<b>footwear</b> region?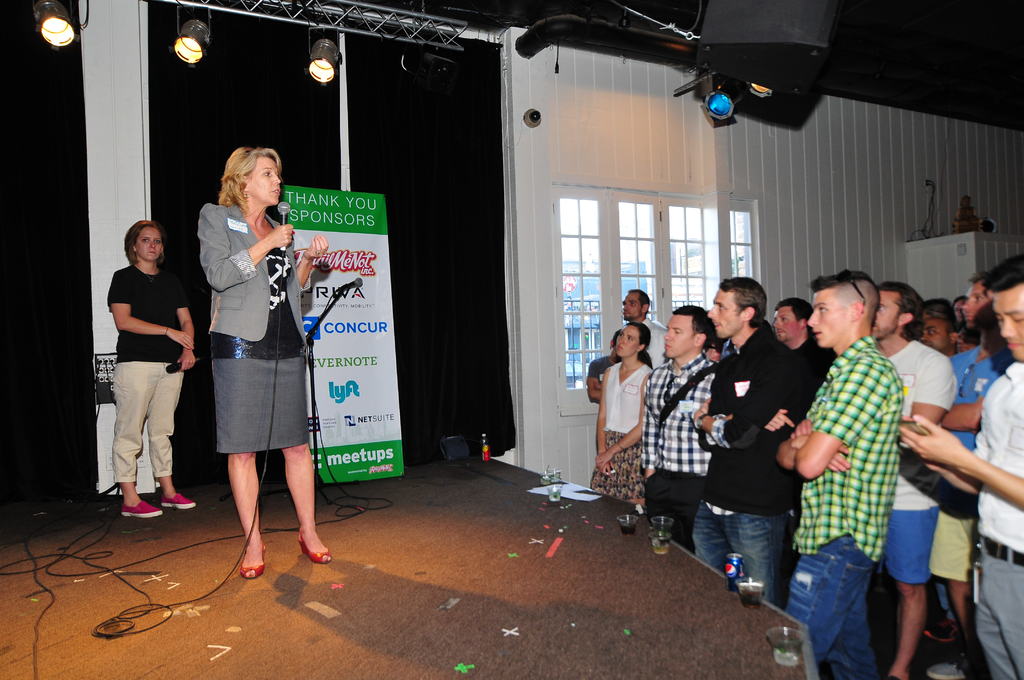
box(119, 500, 161, 517)
